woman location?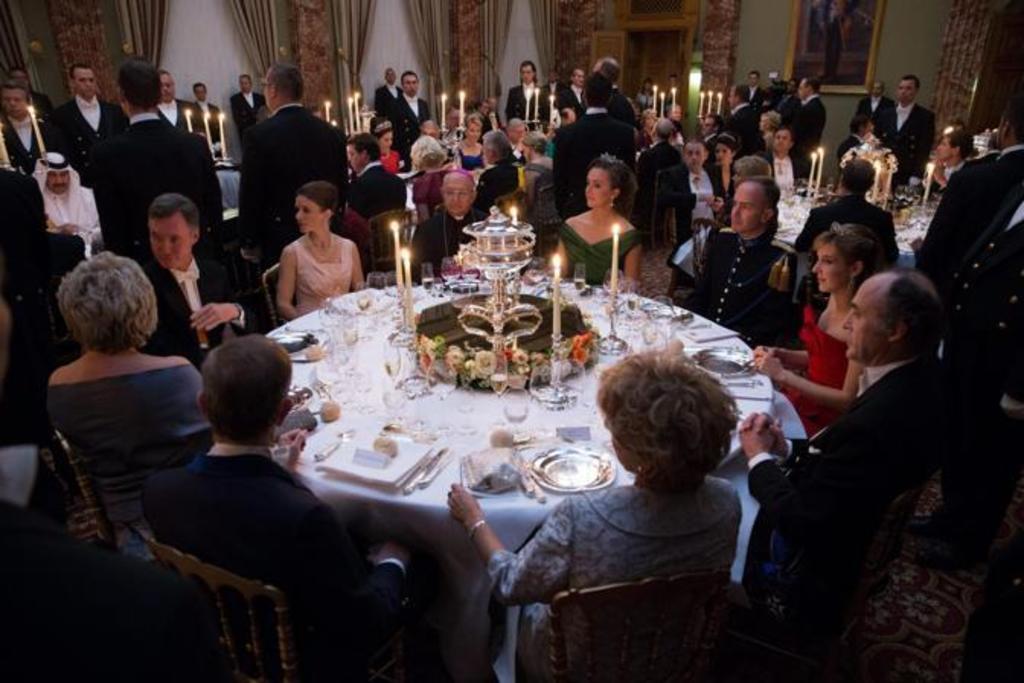
BBox(280, 180, 363, 319)
